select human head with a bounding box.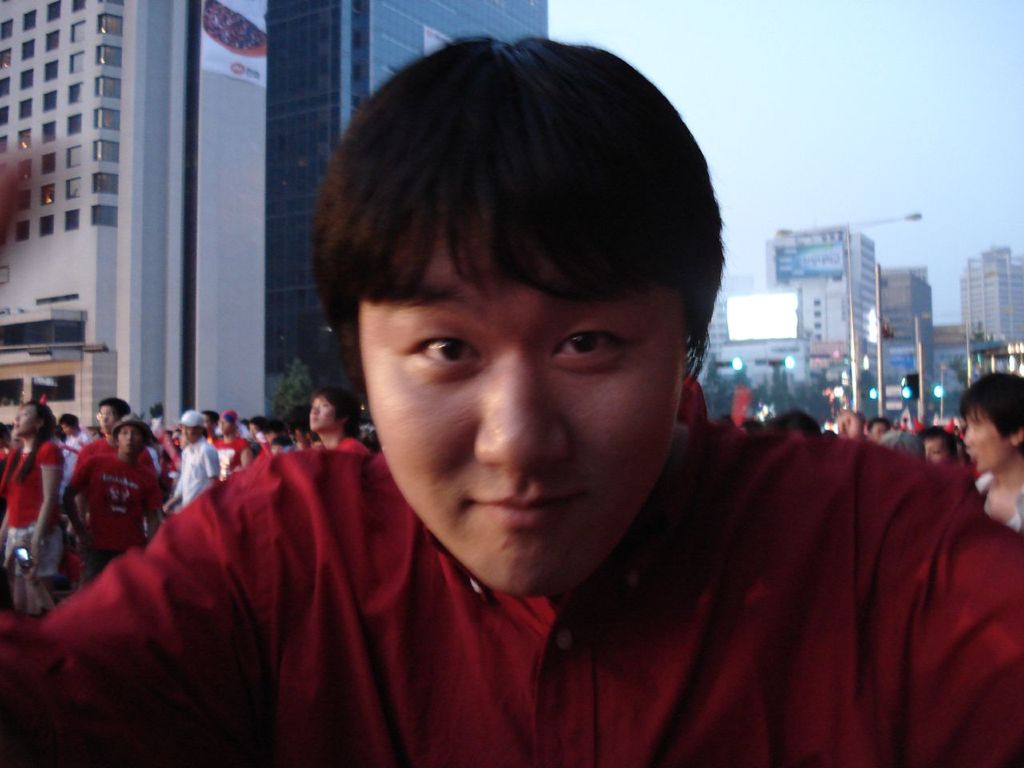
249,412,265,440.
